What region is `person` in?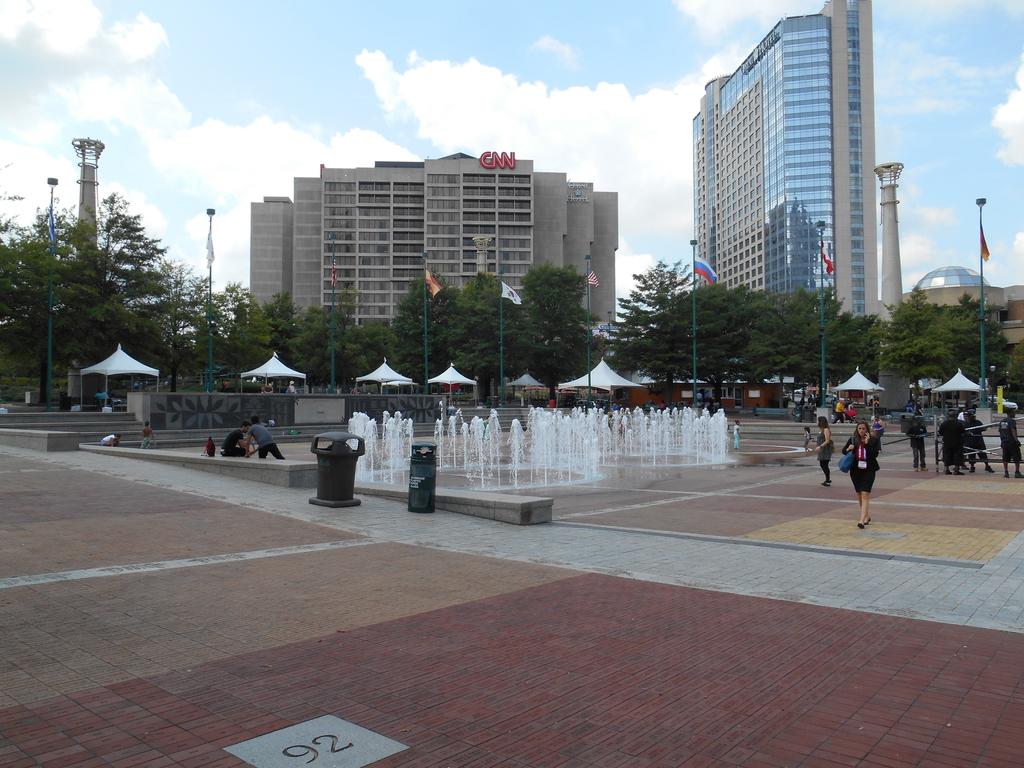
834, 401, 844, 417.
